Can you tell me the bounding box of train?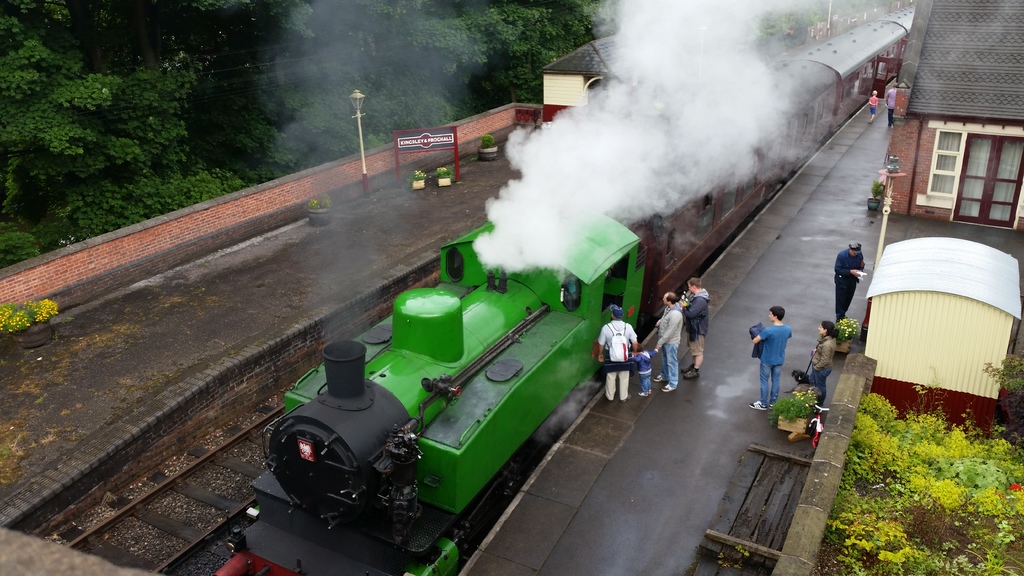
[216,1,922,575].
